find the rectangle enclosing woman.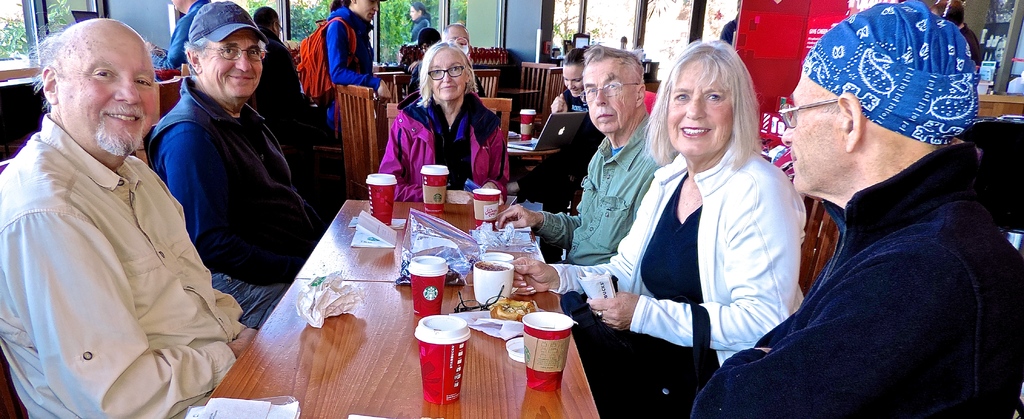
bbox(375, 41, 514, 208).
